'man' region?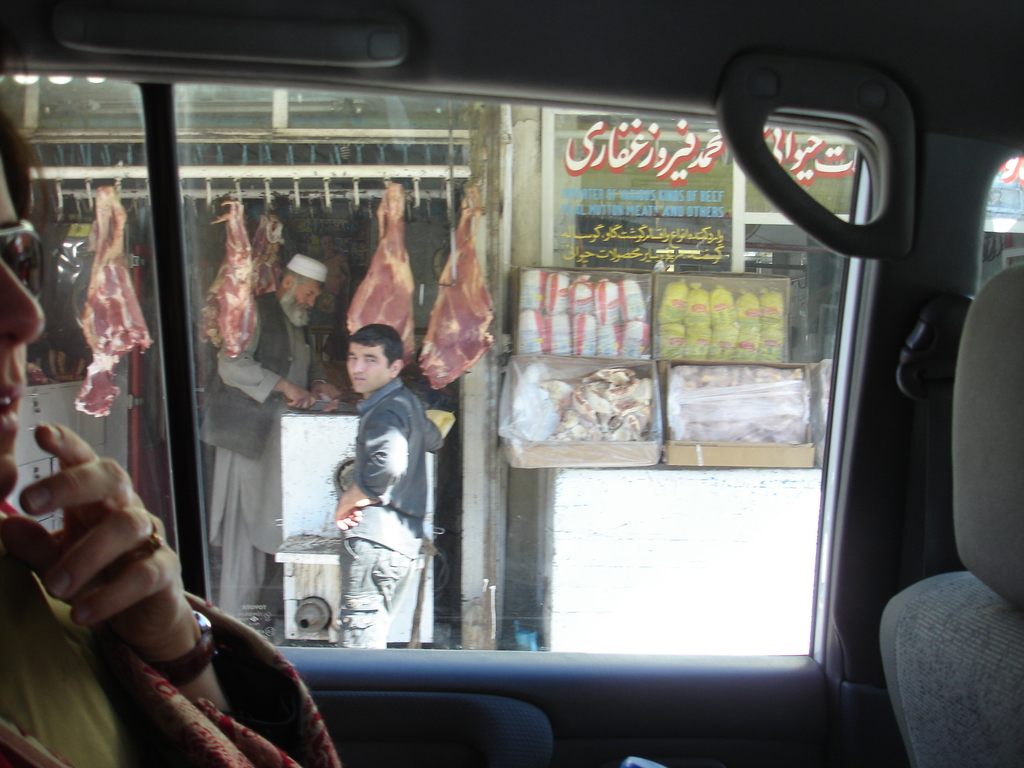
x1=310, y1=348, x2=434, y2=646
